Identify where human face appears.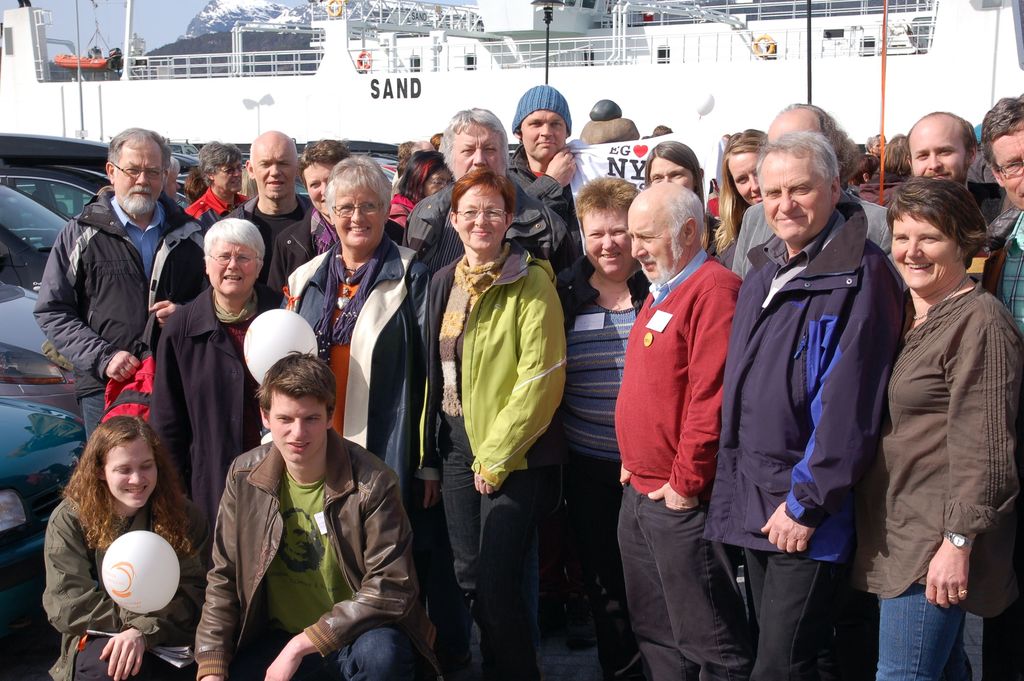
Appears at 888, 198, 968, 288.
